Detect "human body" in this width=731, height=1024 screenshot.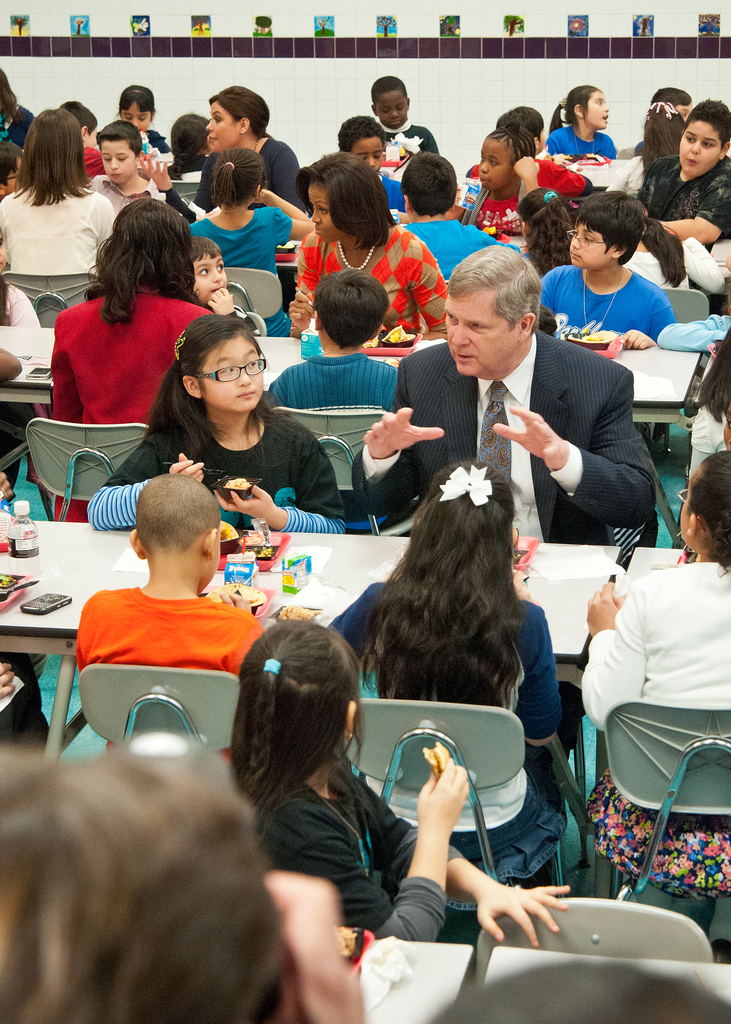
Detection: x1=86, y1=404, x2=344, y2=540.
